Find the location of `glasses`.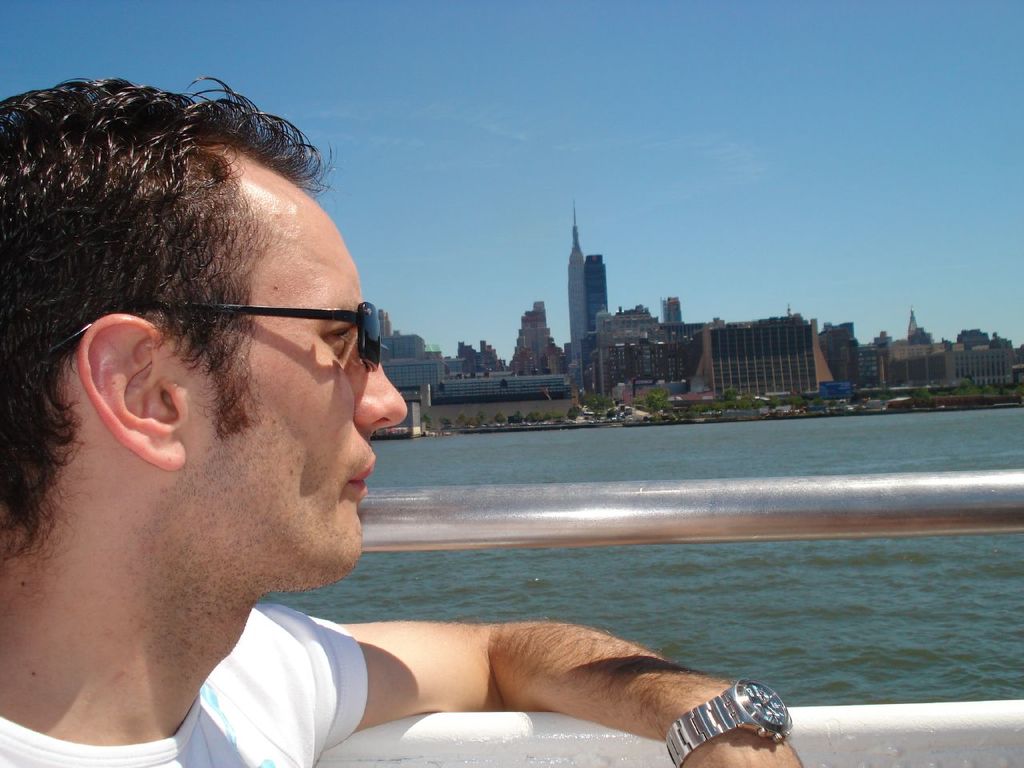
Location: (left=142, top=282, right=390, bottom=378).
